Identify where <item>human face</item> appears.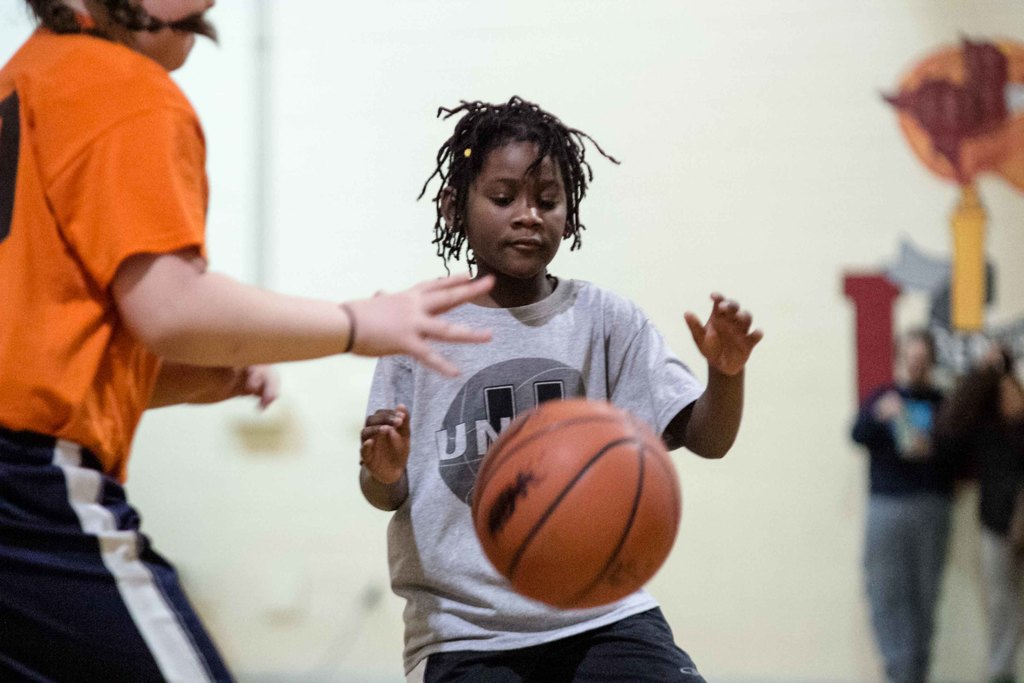
Appears at BBox(902, 337, 929, 386).
